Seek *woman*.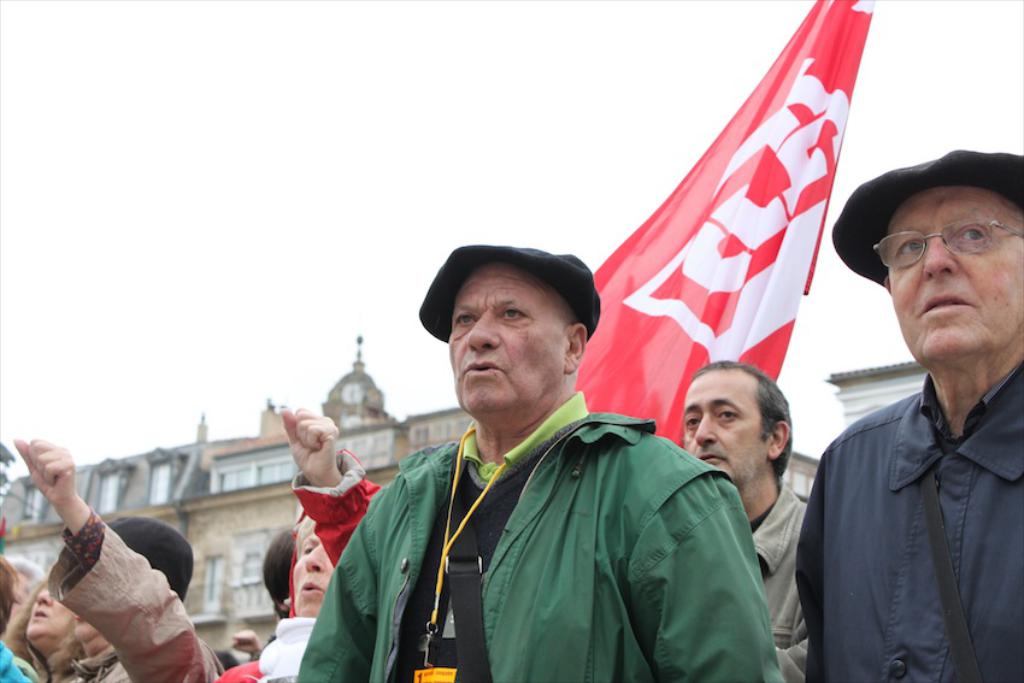
216/407/384/682.
